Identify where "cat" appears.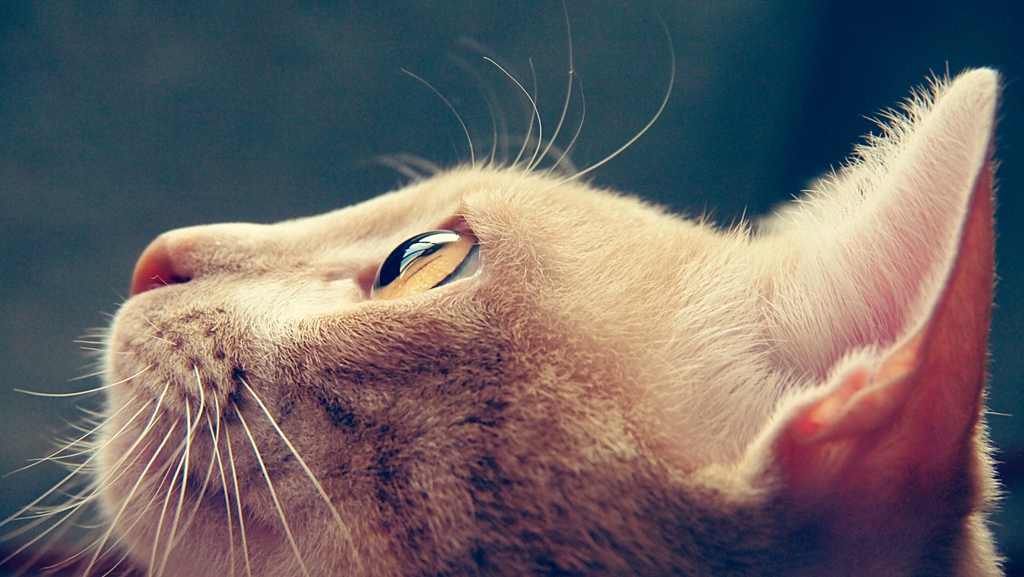
Appears at [0,0,1012,576].
